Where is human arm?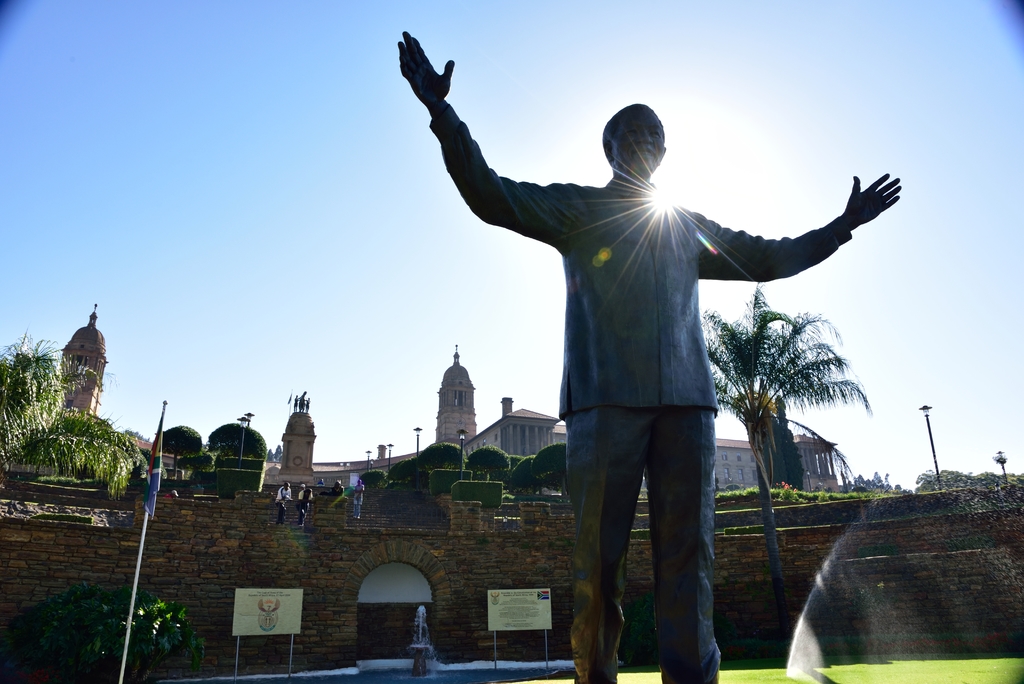
detection(693, 167, 904, 281).
